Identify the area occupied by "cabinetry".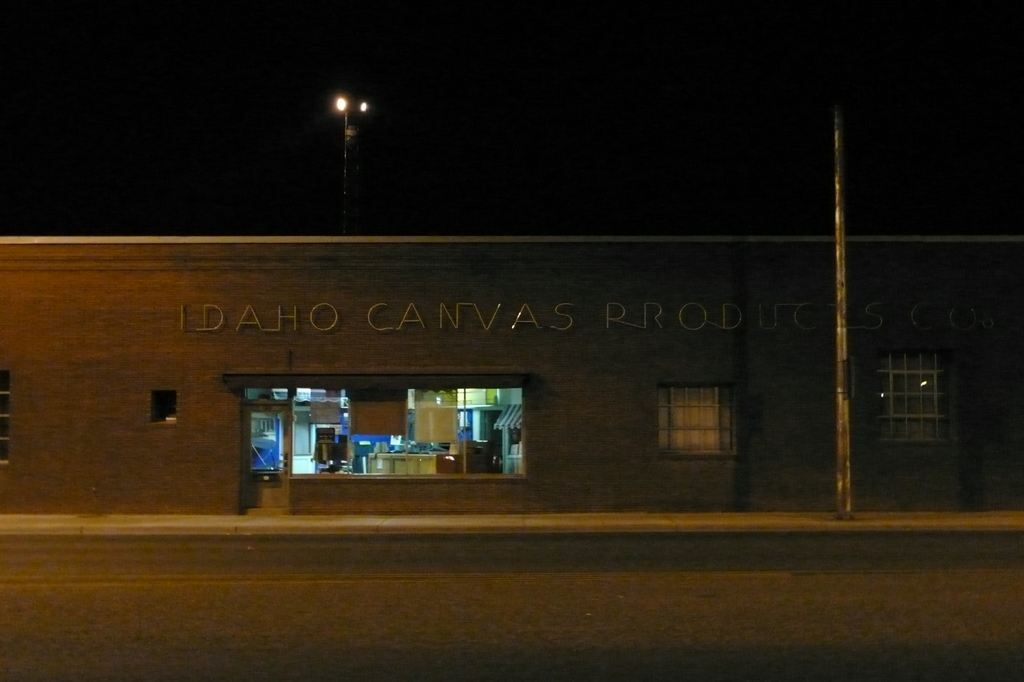
Area: (368, 448, 439, 475).
